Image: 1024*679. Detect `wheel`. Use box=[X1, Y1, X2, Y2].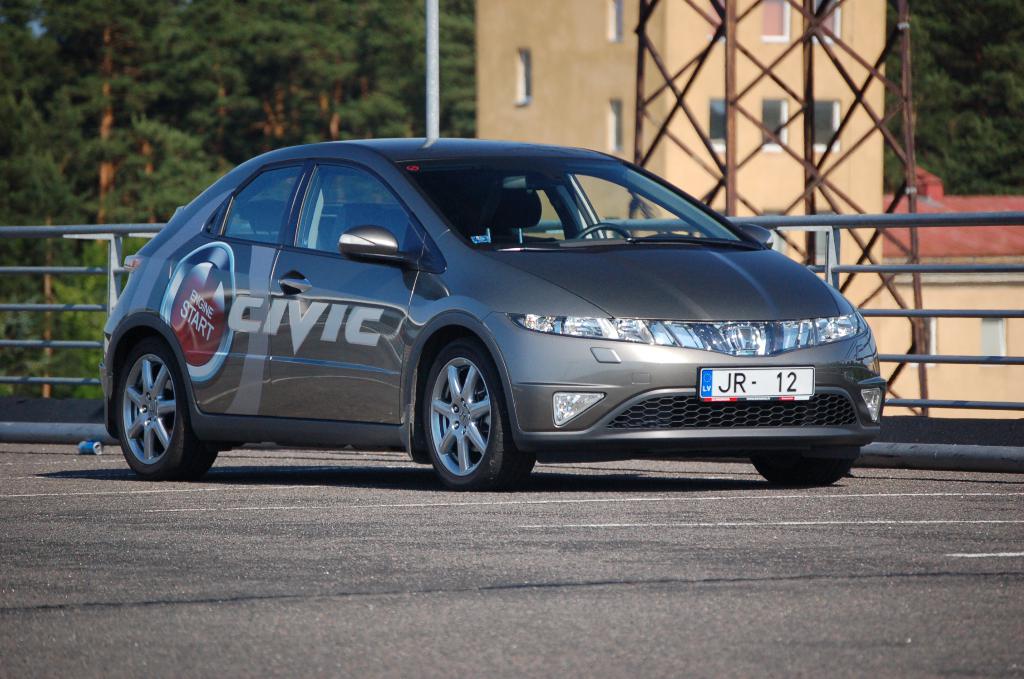
box=[742, 450, 848, 486].
